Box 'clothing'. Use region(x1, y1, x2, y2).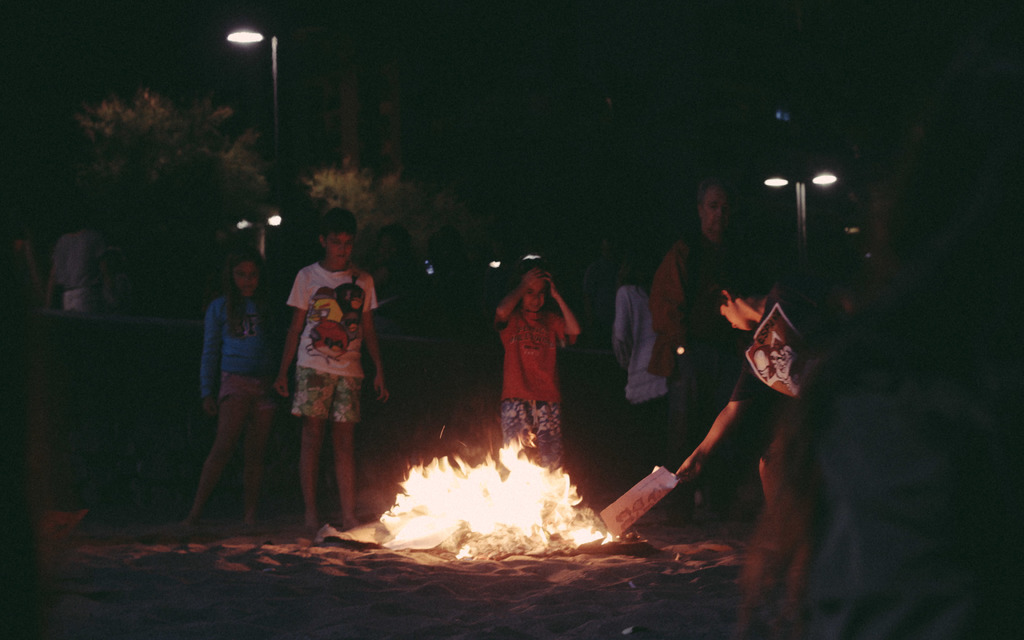
region(283, 262, 375, 381).
